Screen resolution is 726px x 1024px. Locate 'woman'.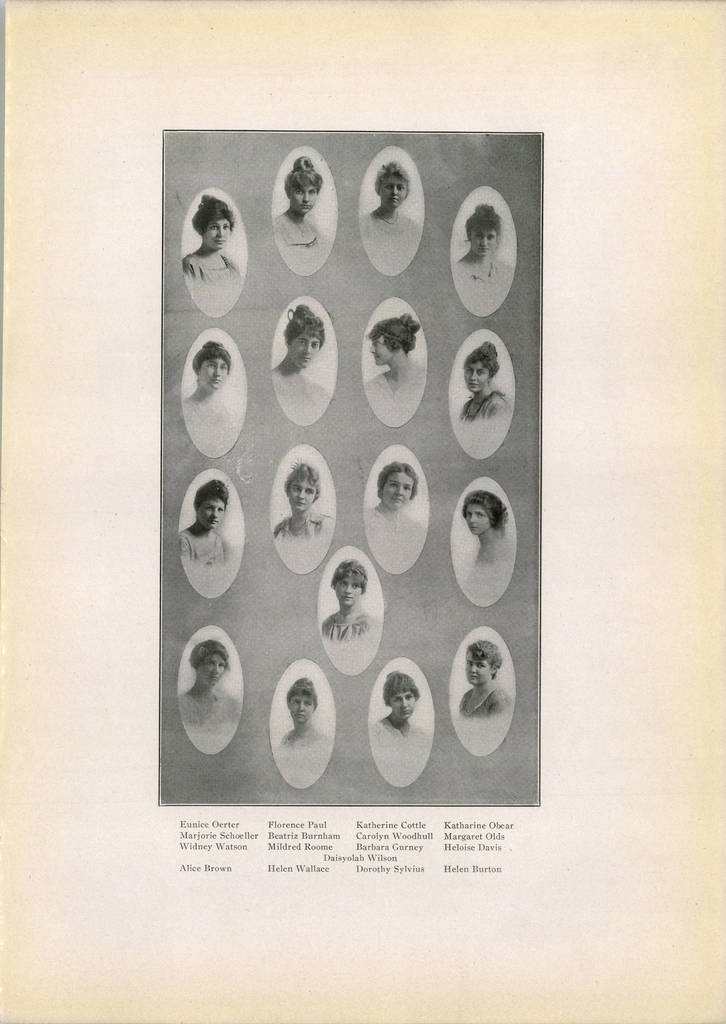
179, 196, 243, 283.
